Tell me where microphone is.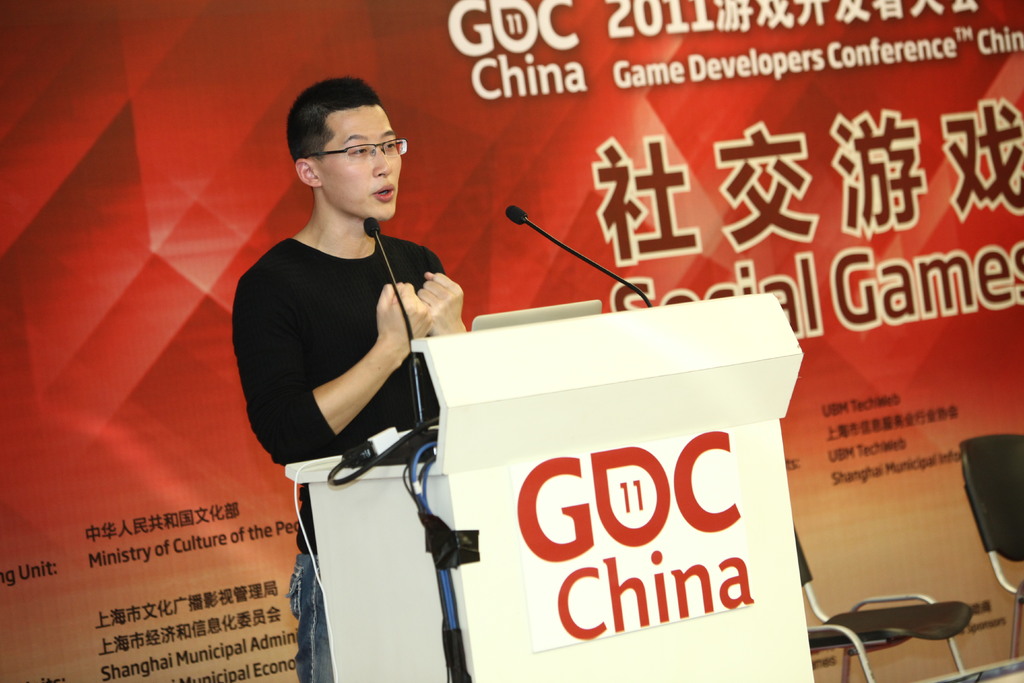
microphone is at x1=362, y1=217, x2=379, y2=236.
